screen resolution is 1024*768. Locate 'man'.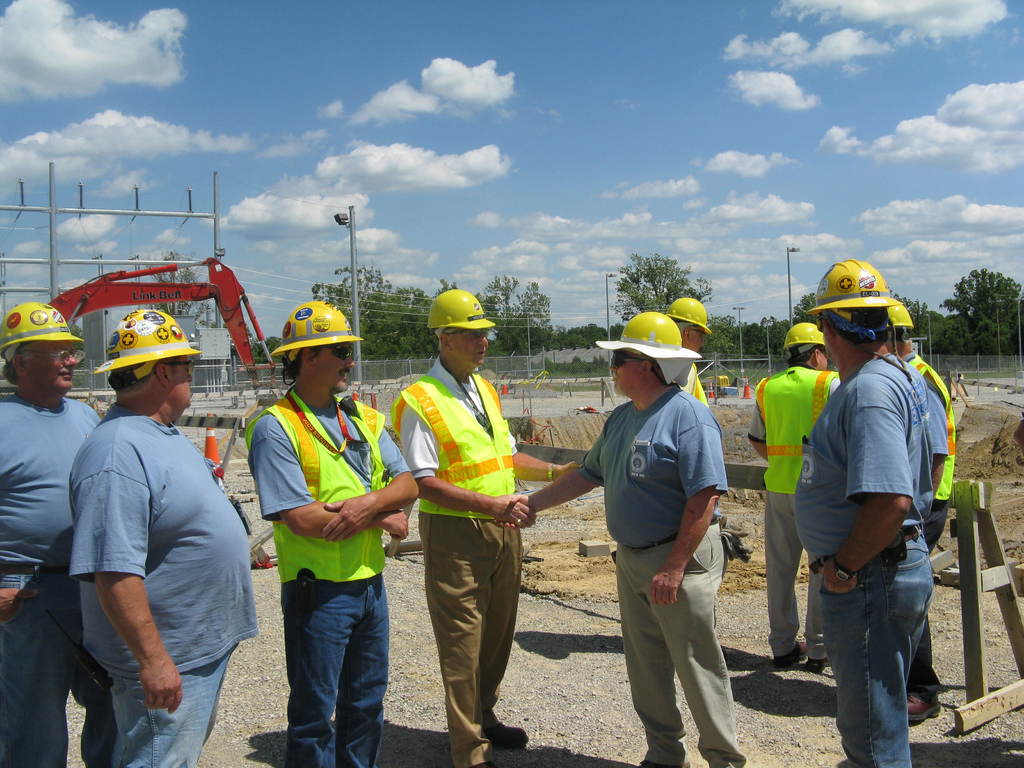
x1=787 y1=253 x2=939 y2=767.
